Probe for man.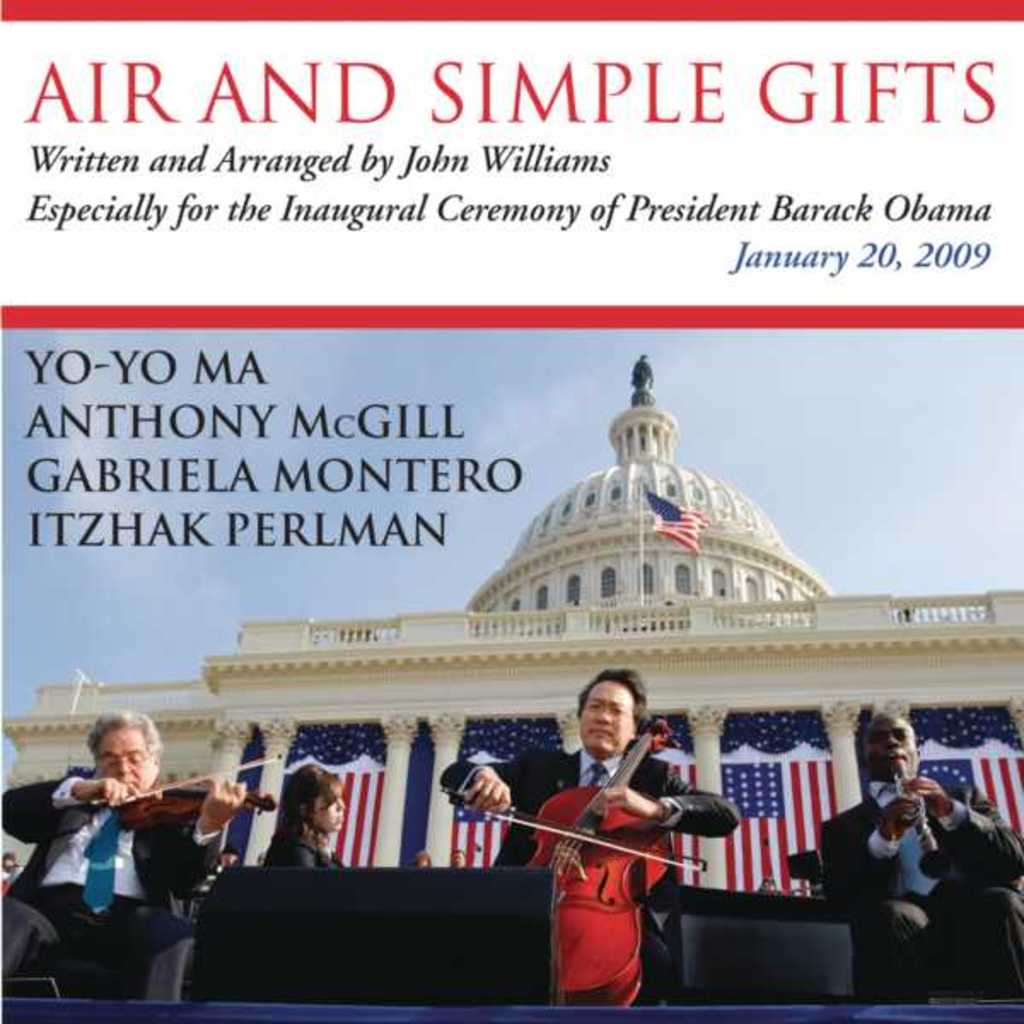
Probe result: bbox=(816, 712, 1022, 1000).
